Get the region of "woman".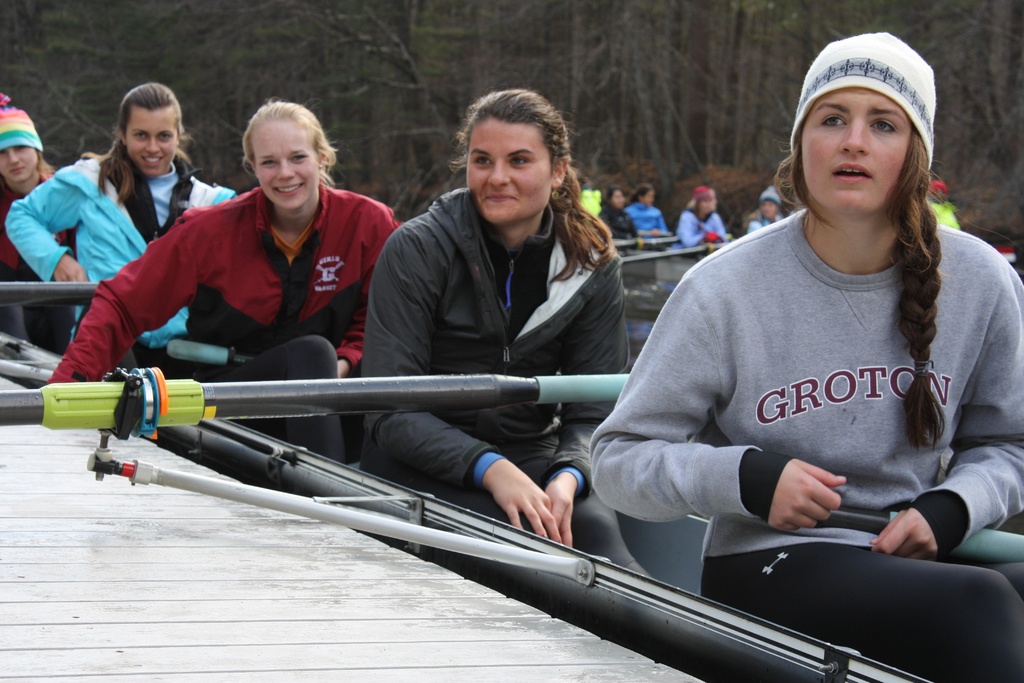
bbox=(599, 189, 641, 242).
